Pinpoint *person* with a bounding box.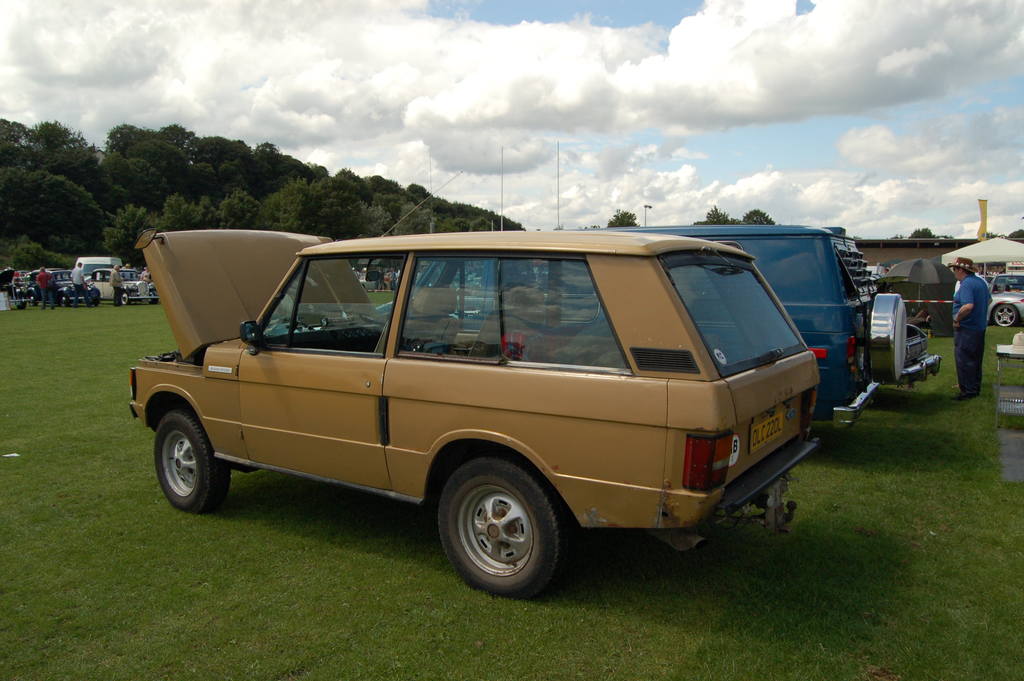
rect(109, 263, 131, 308).
